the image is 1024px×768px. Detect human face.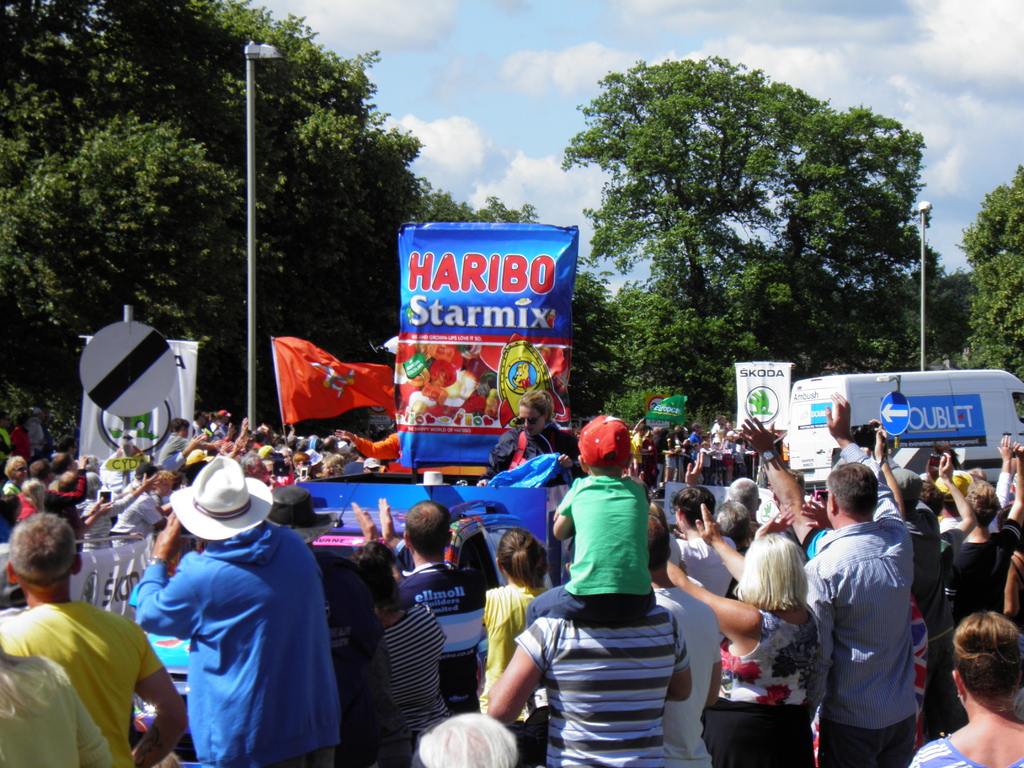
Detection: {"x1": 519, "y1": 405, "x2": 548, "y2": 435}.
